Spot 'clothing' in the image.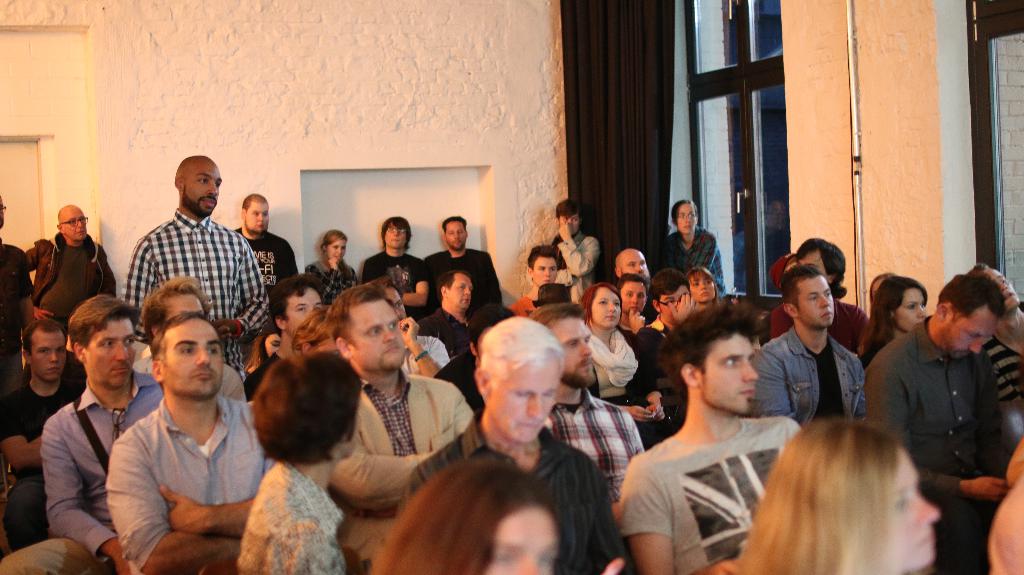
'clothing' found at <bbox>614, 411, 810, 571</bbox>.
